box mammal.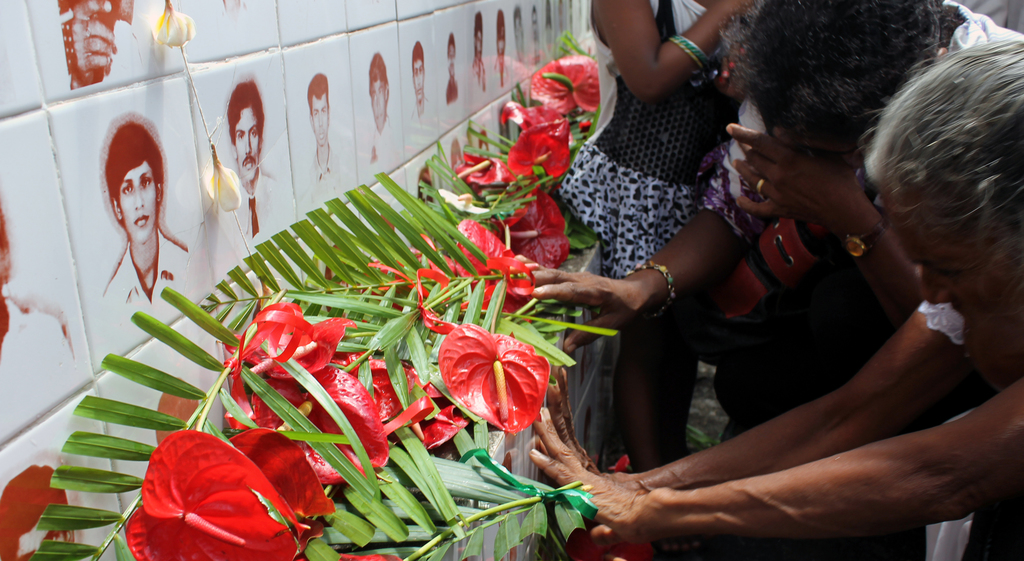
563 0 771 466.
